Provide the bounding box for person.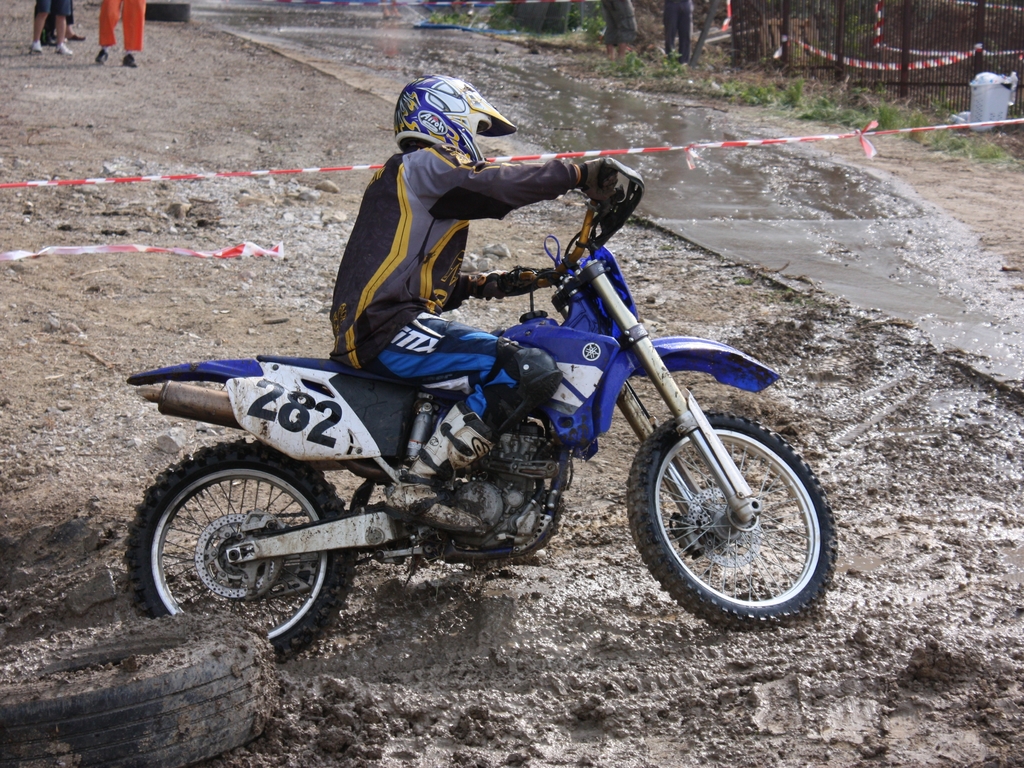
40 0 87 41.
